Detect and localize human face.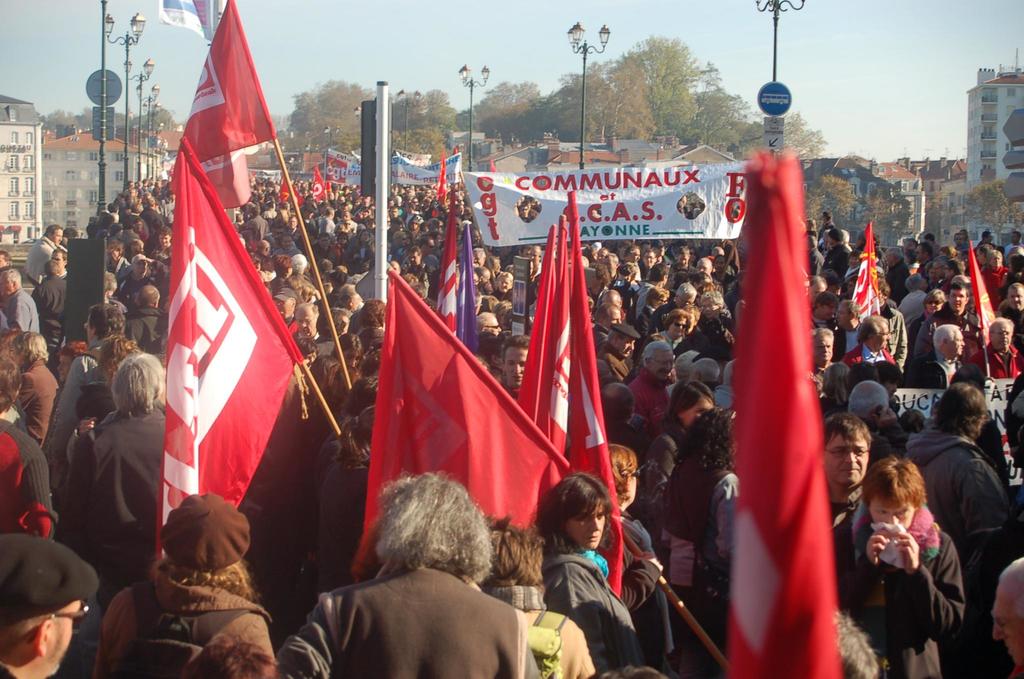
Localized at pyautogui.locateOnScreen(885, 377, 900, 395).
